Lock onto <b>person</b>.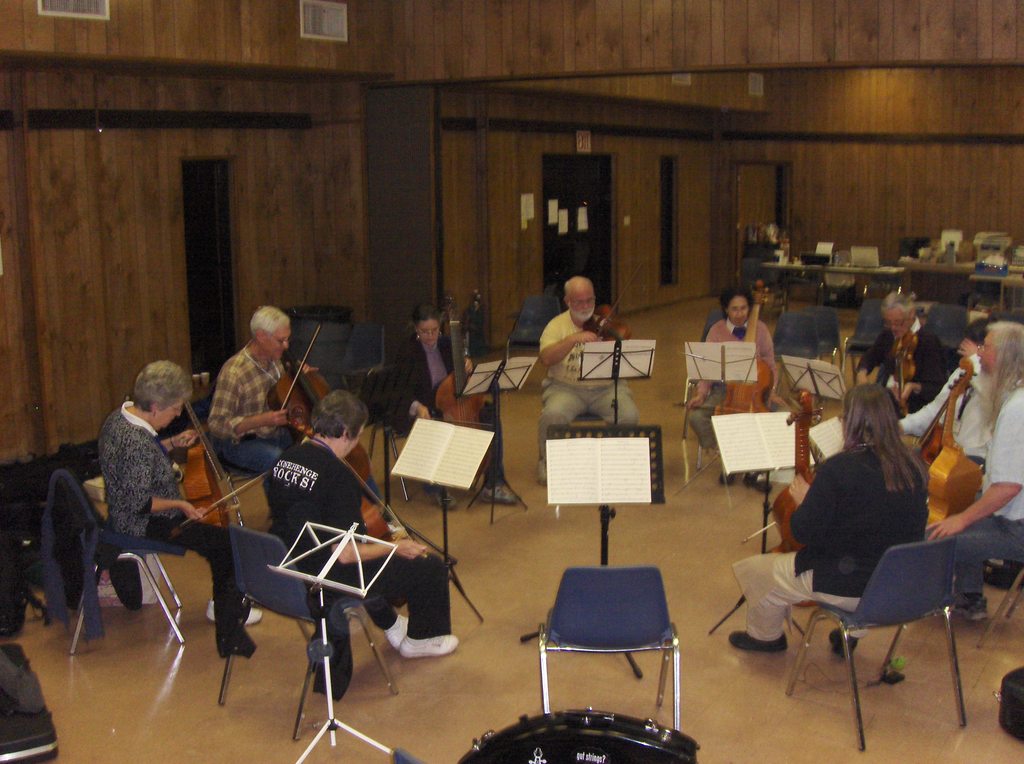
Locked: (x1=726, y1=373, x2=913, y2=661).
